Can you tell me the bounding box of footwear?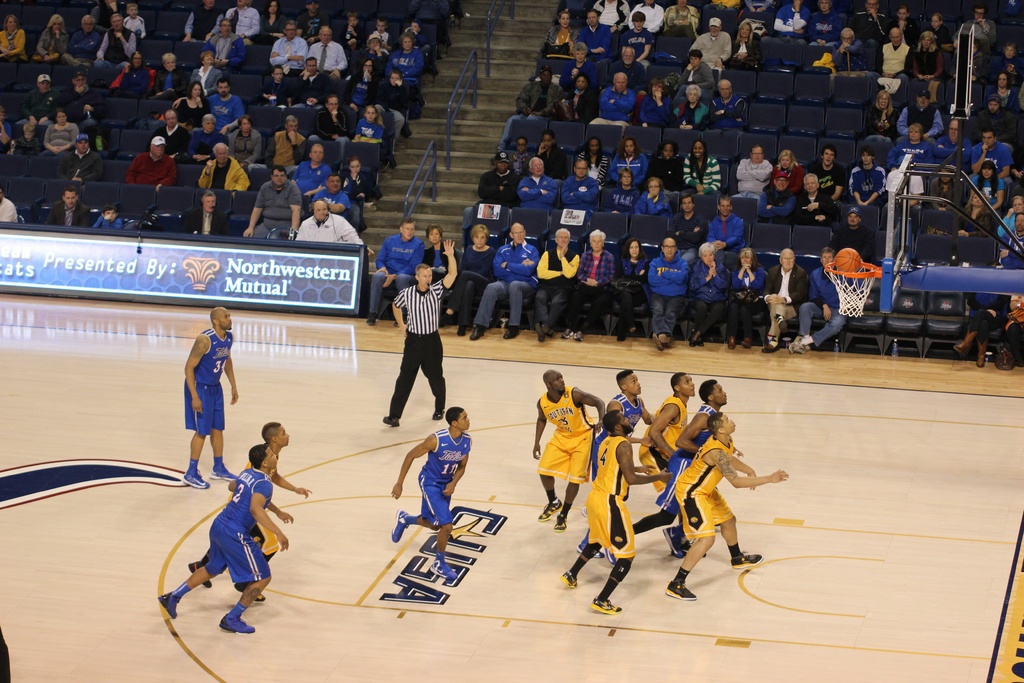
(237,586,266,602).
